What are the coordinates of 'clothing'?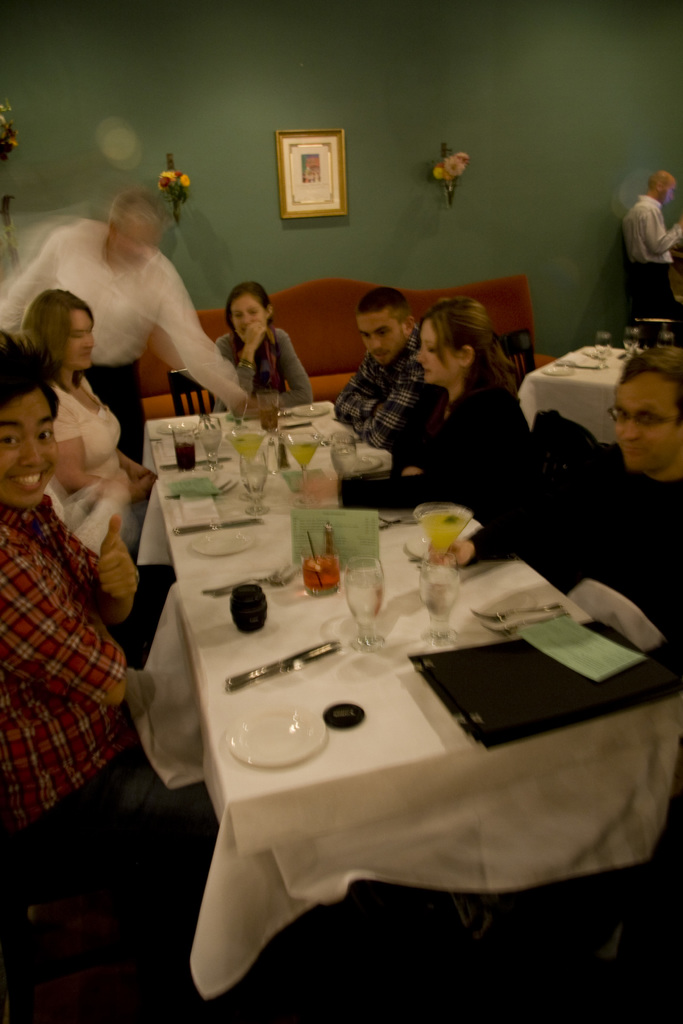
315:328:420:465.
